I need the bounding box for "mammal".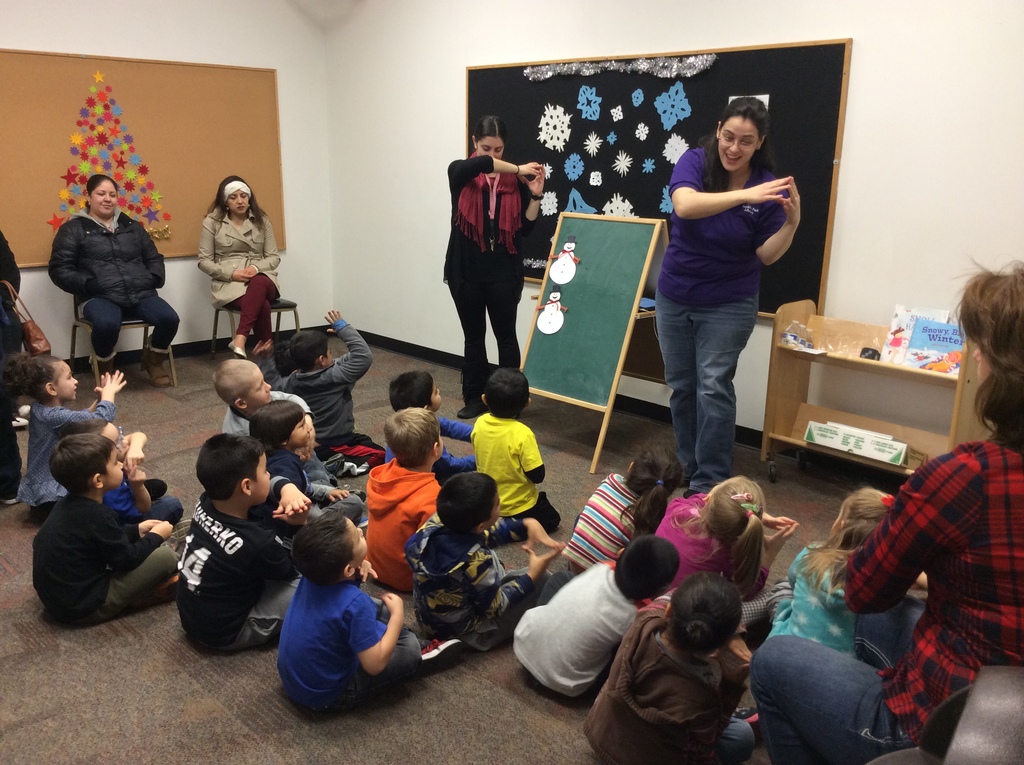
Here it is: crop(276, 514, 428, 714).
